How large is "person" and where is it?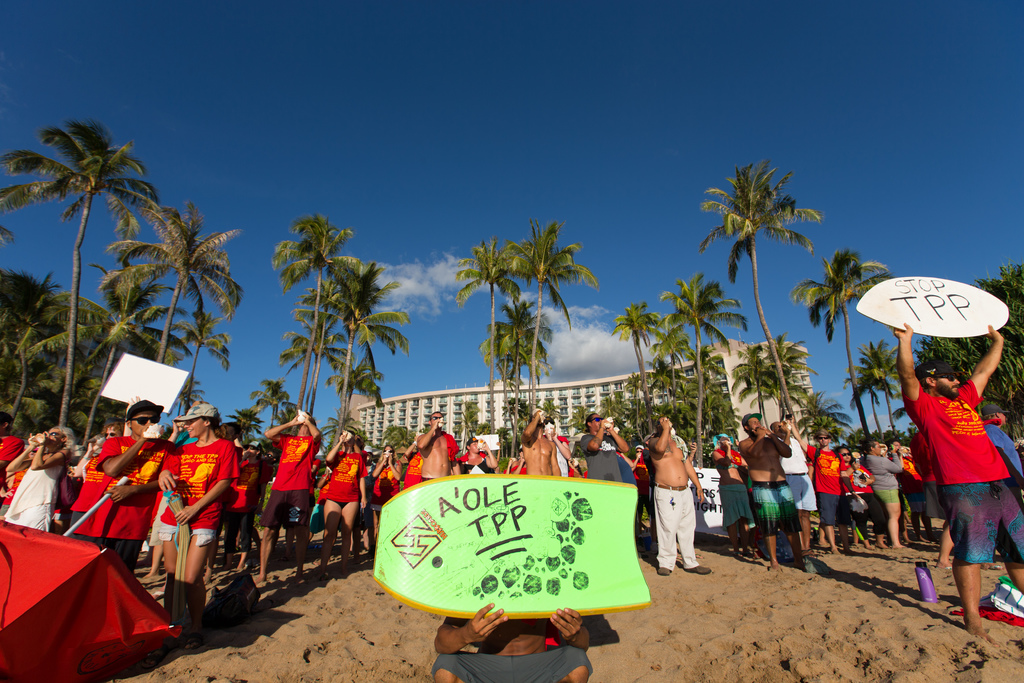
Bounding box: [left=890, top=321, right=1023, bottom=647].
